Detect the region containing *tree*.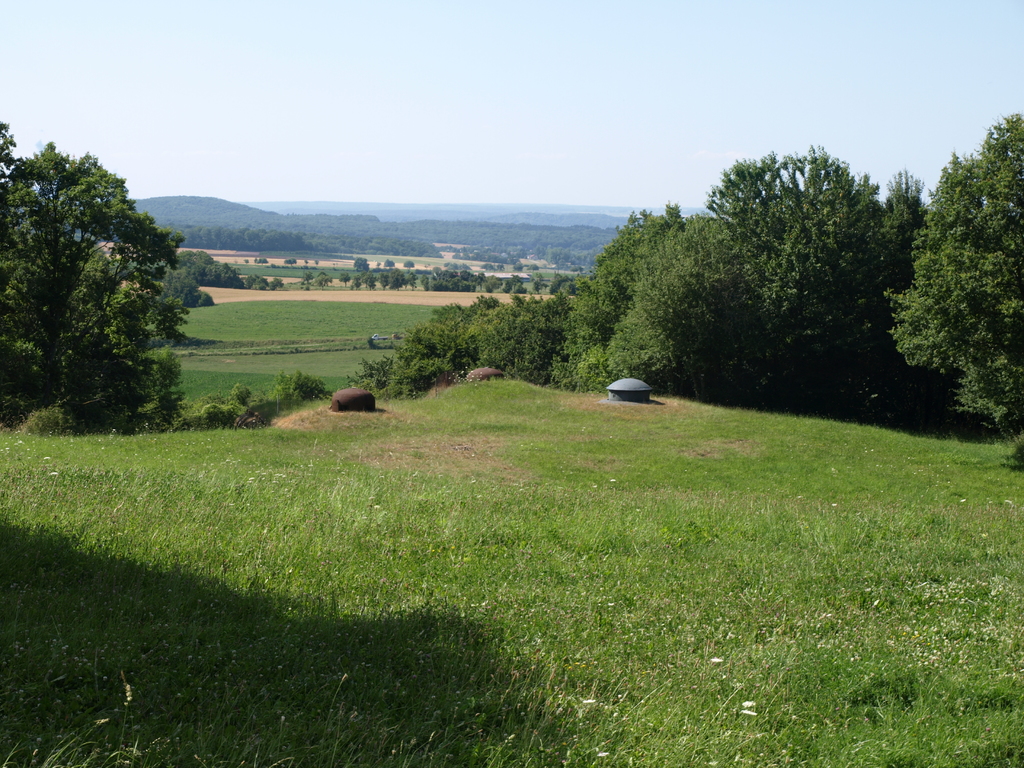
(243, 228, 262, 246).
